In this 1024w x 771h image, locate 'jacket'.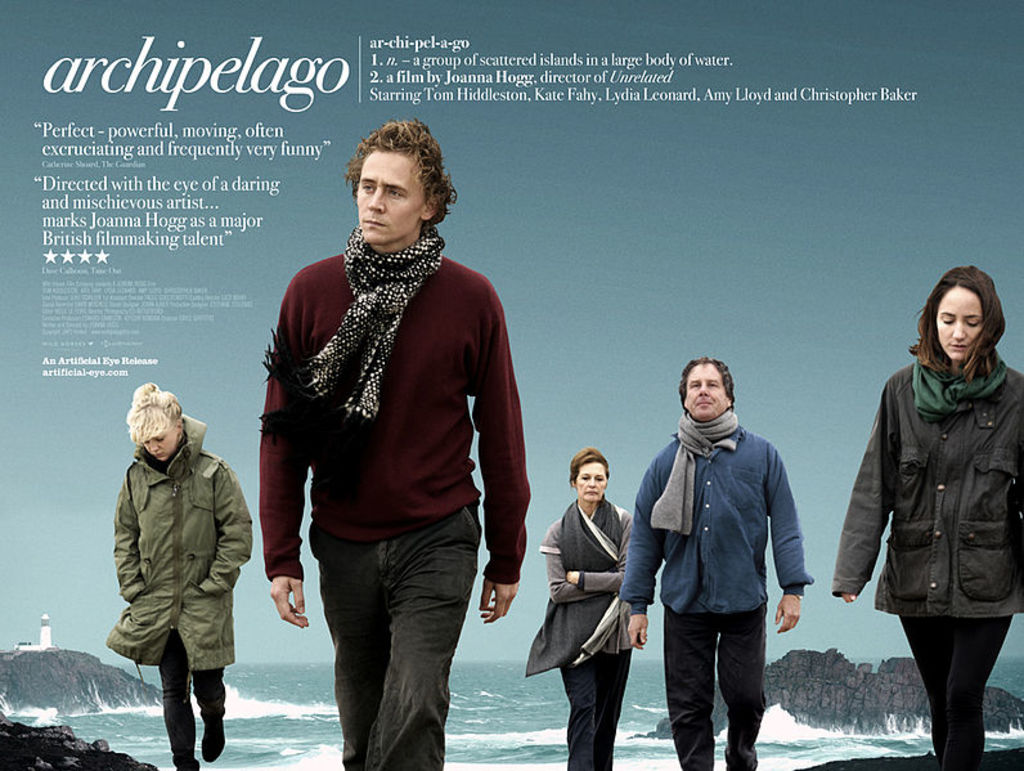
Bounding box: {"x1": 95, "y1": 384, "x2": 239, "y2": 669}.
